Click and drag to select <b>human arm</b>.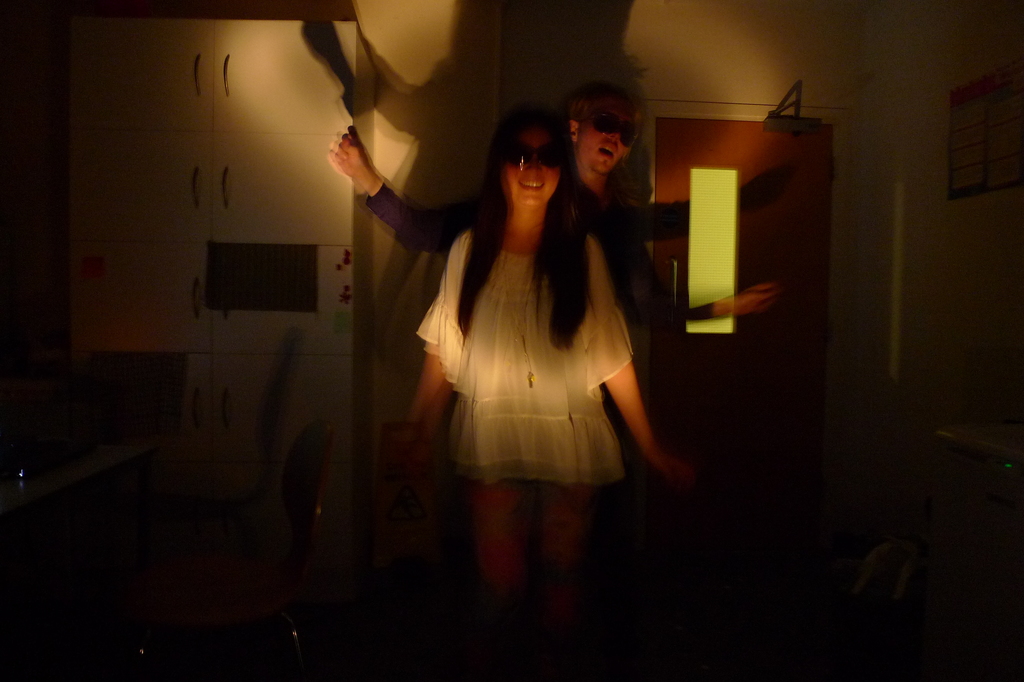
Selection: (left=409, top=232, right=471, bottom=456).
